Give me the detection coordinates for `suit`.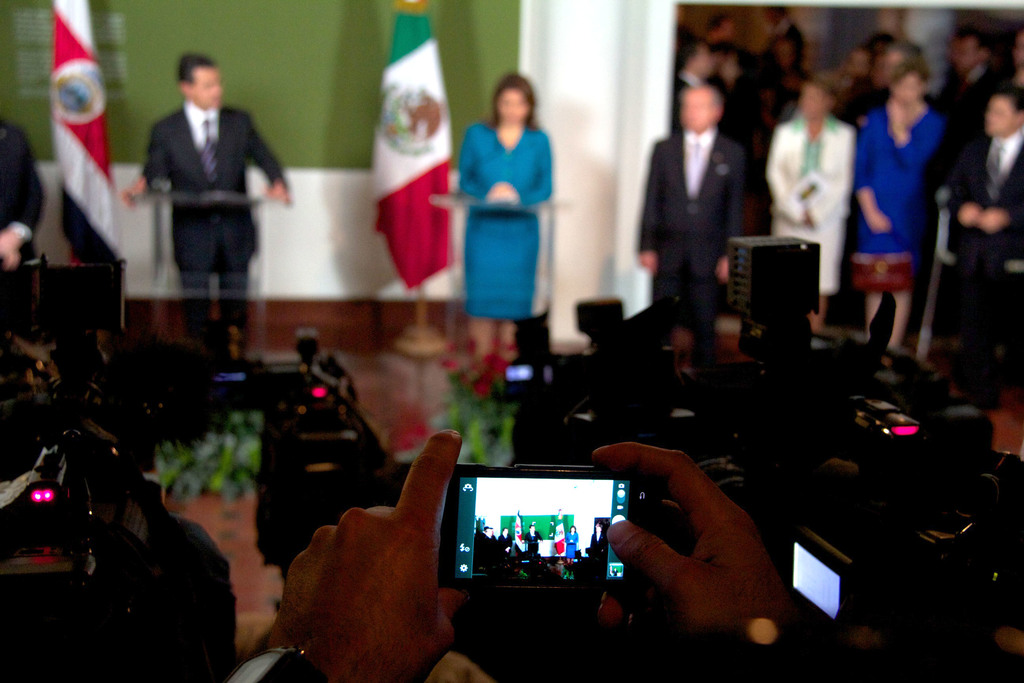
Rect(773, 117, 863, 290).
